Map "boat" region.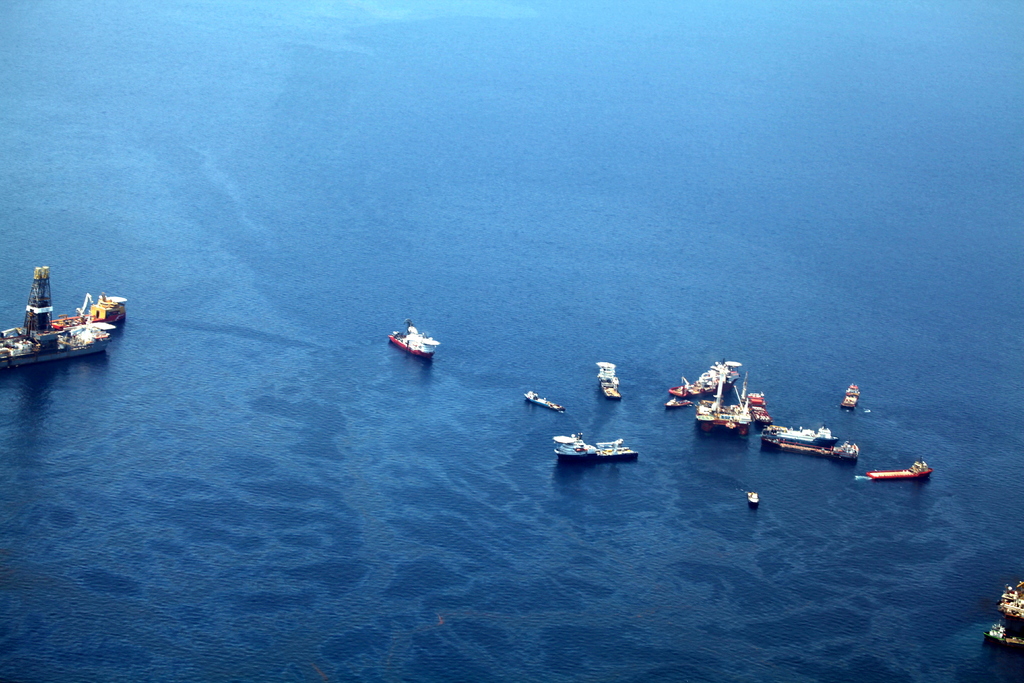
Mapped to {"x1": 596, "y1": 368, "x2": 624, "y2": 398}.
